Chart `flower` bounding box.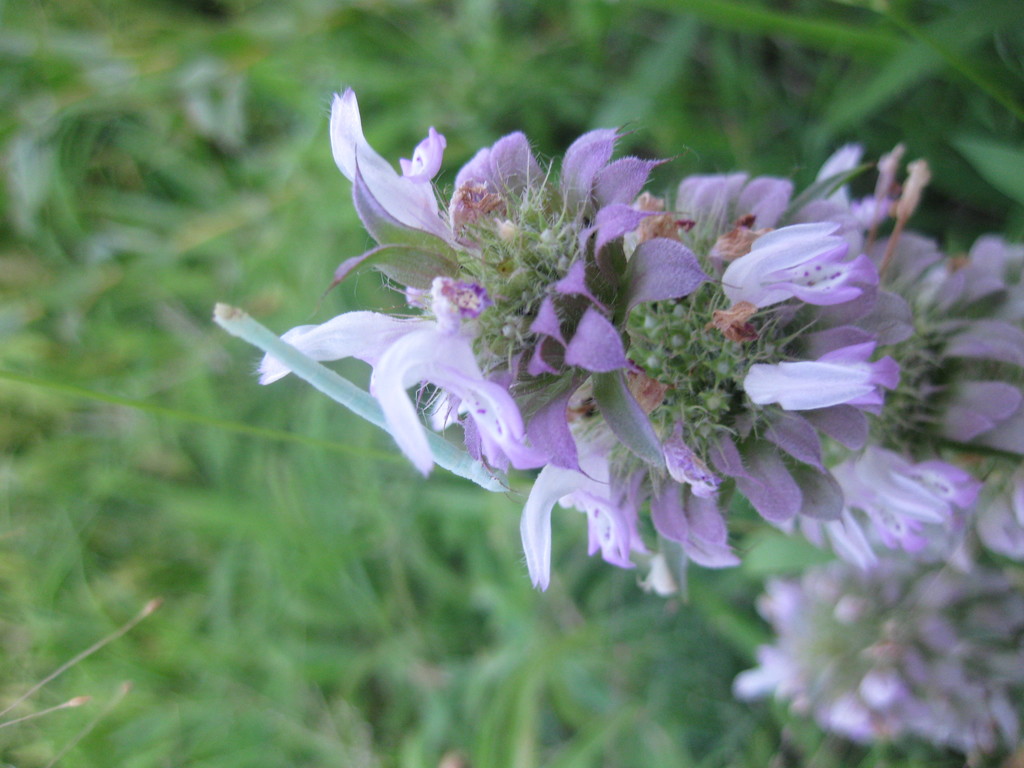
Charted: (324, 95, 466, 261).
